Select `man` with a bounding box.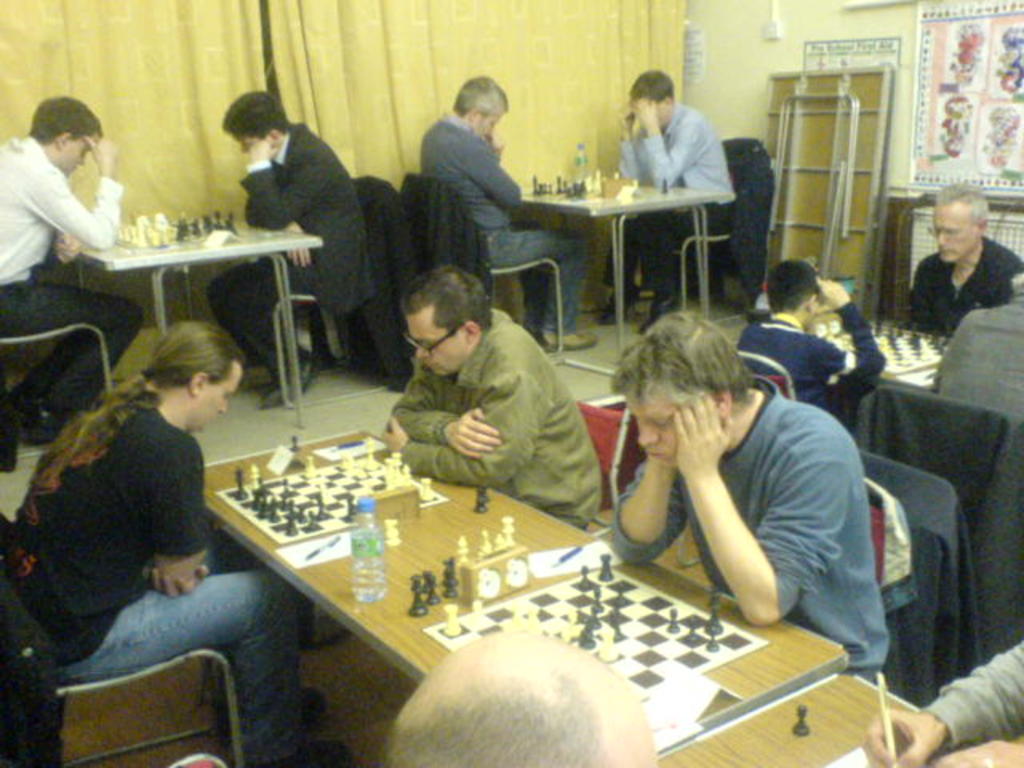
411/74/602/347.
